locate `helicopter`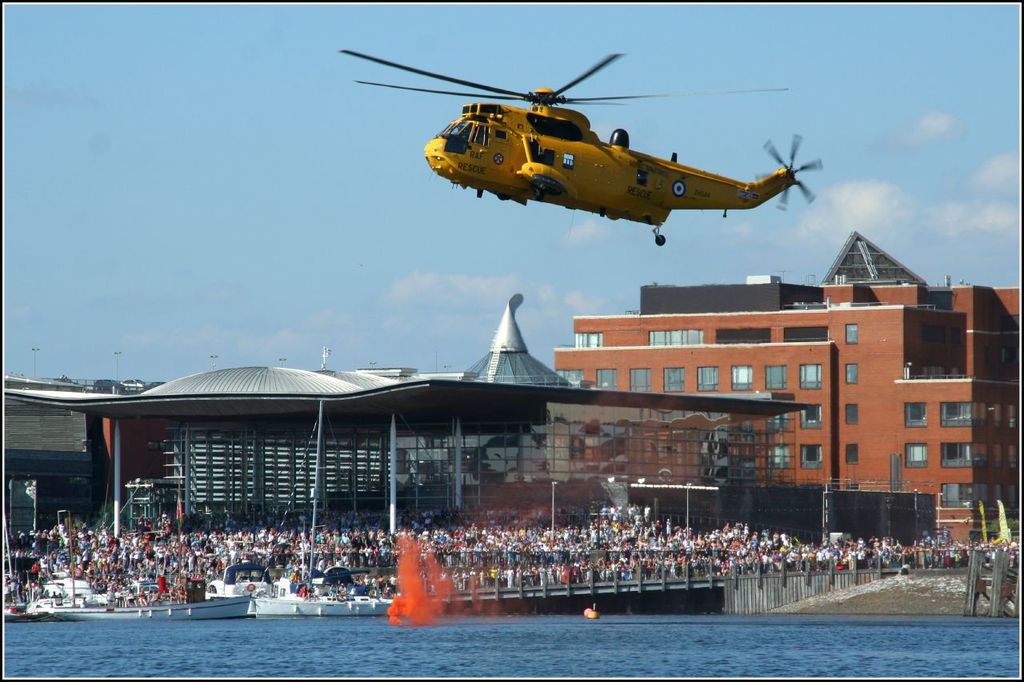
x1=324 y1=31 x2=826 y2=240
